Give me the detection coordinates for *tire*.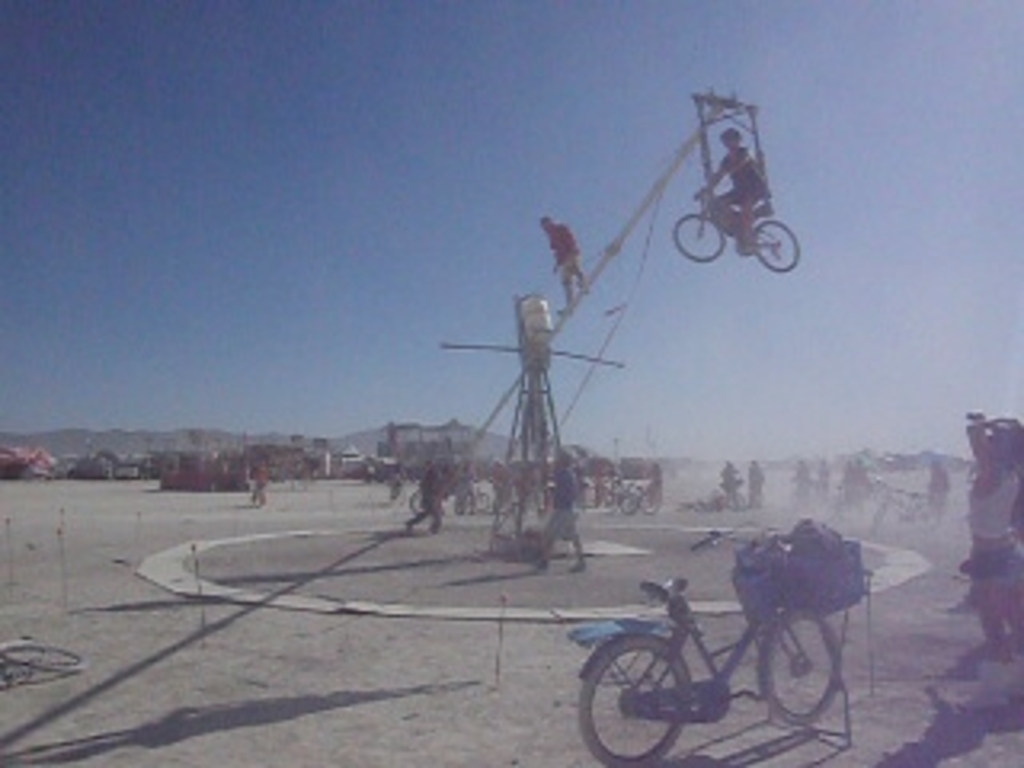
(left=762, top=608, right=842, bottom=723).
